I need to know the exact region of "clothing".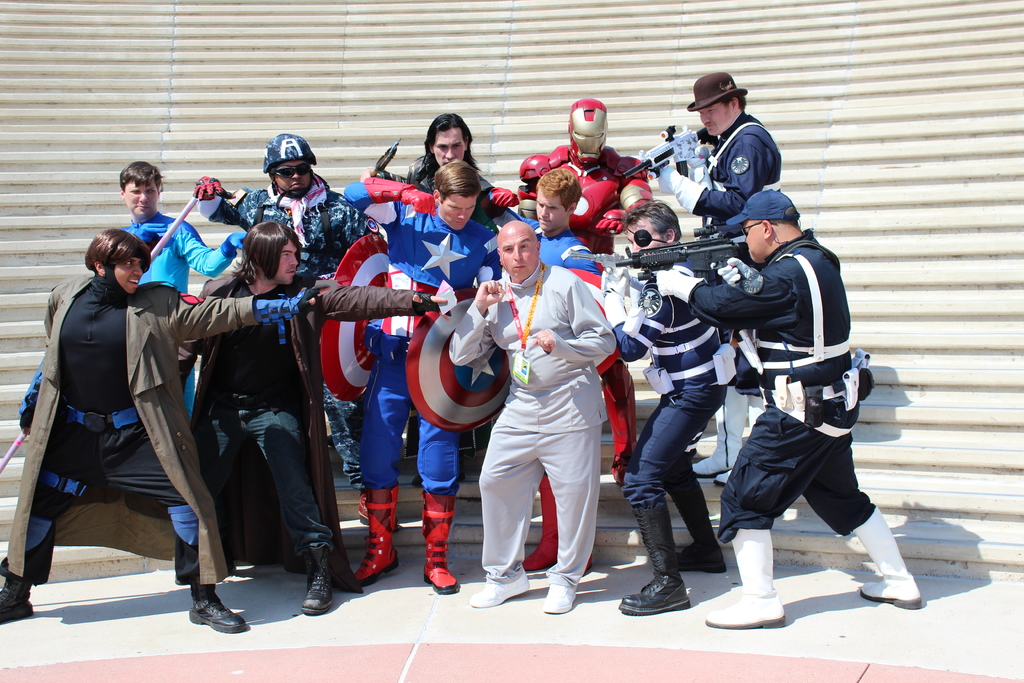
Region: (left=691, top=196, right=893, bottom=582).
